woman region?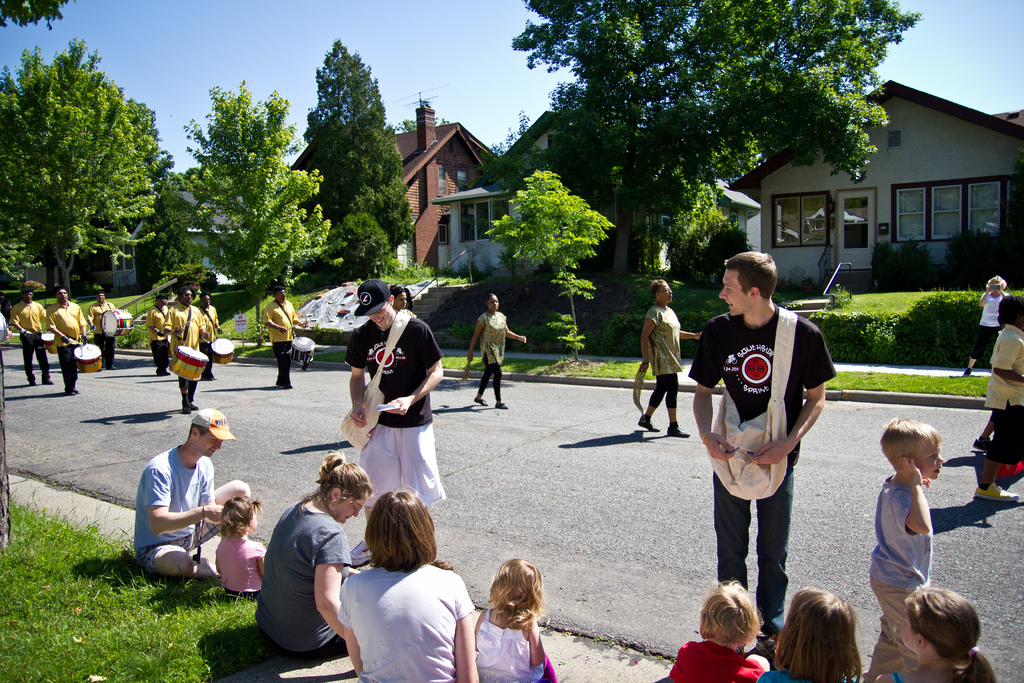
<region>466, 295, 526, 409</region>
